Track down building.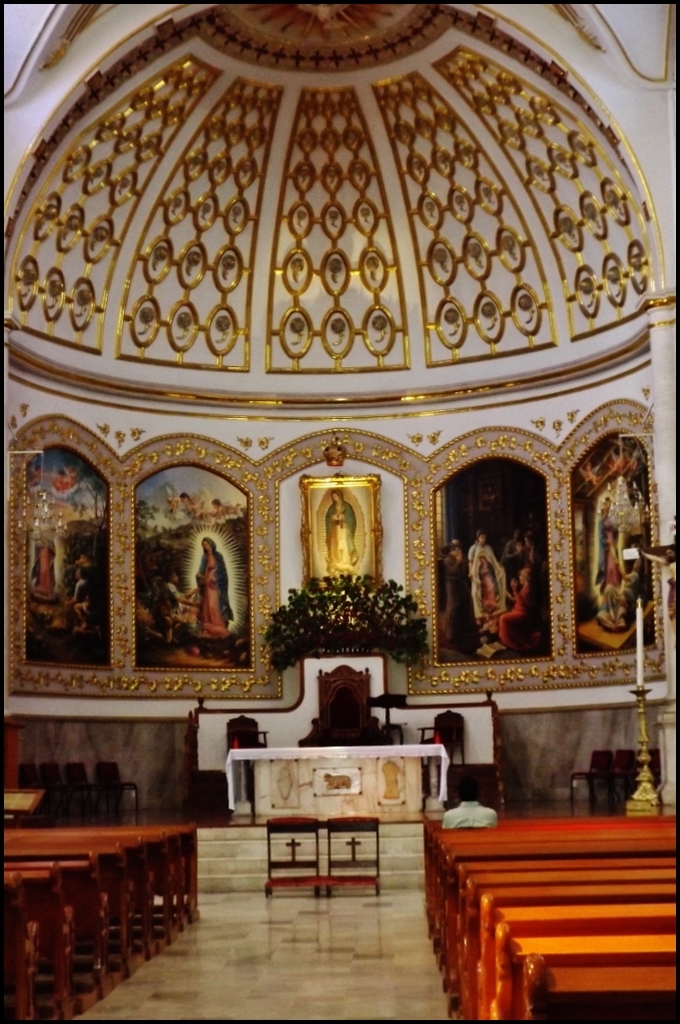
Tracked to crop(0, 0, 679, 1023).
